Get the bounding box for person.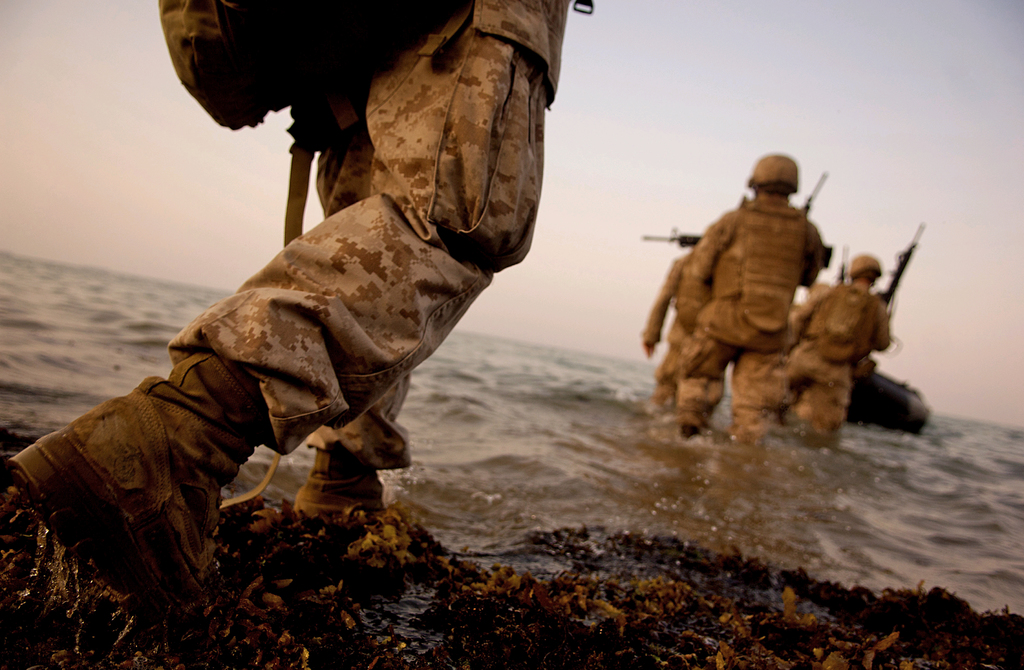
636, 235, 733, 411.
